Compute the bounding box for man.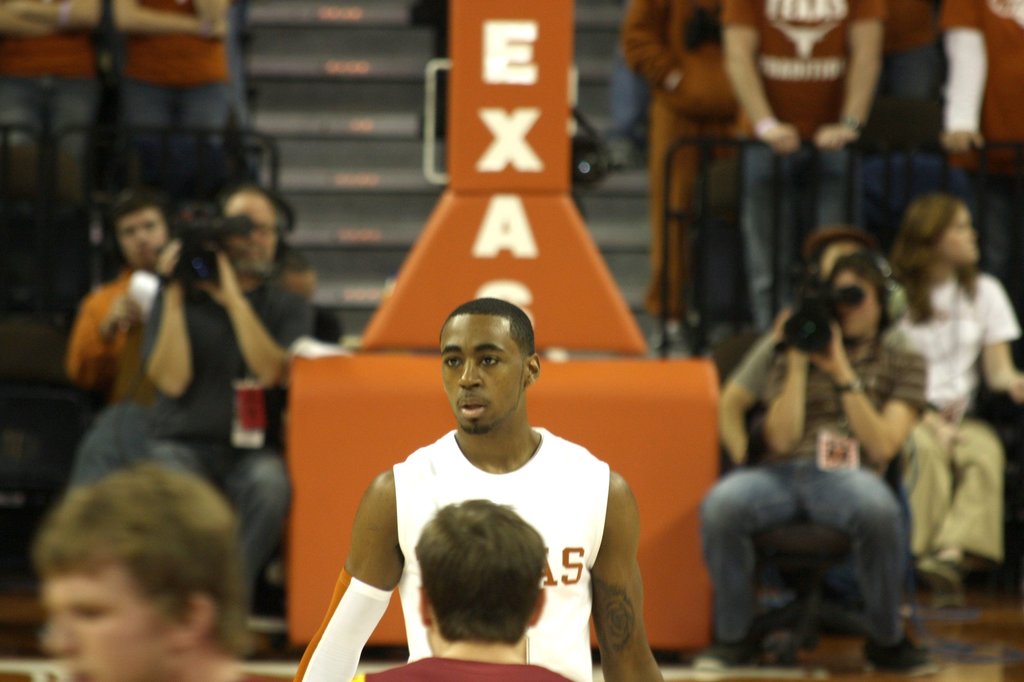
region(56, 184, 189, 496).
